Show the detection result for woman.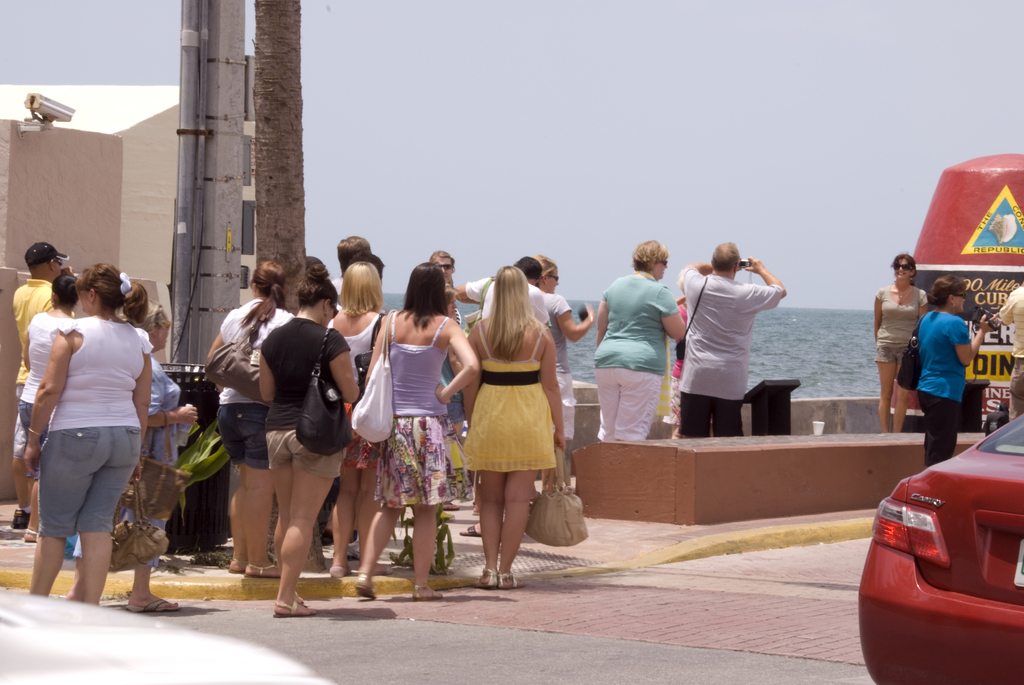
box=[16, 273, 84, 538].
